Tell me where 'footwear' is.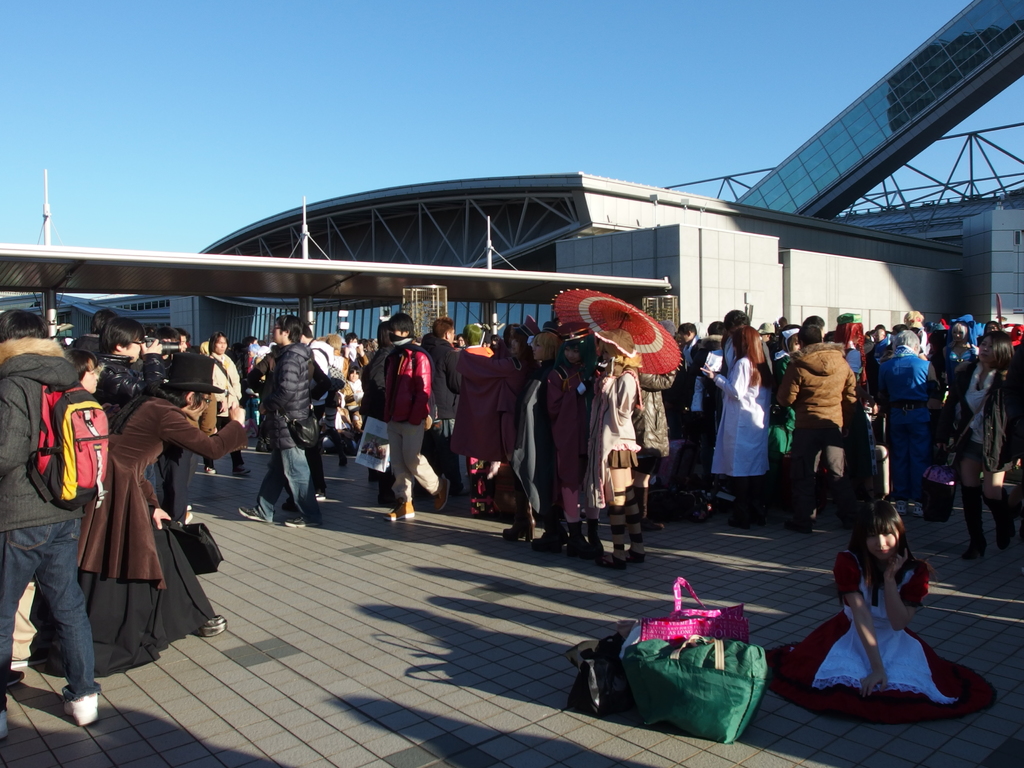
'footwear' is at bbox=[196, 616, 230, 636].
